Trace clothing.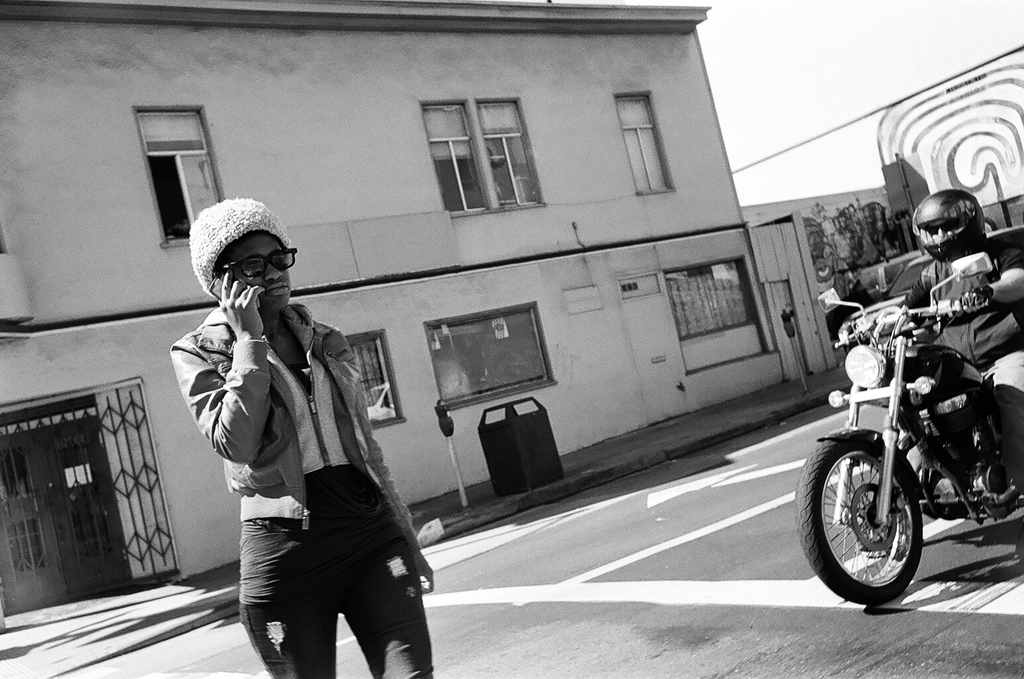
Traced to rect(185, 243, 435, 663).
